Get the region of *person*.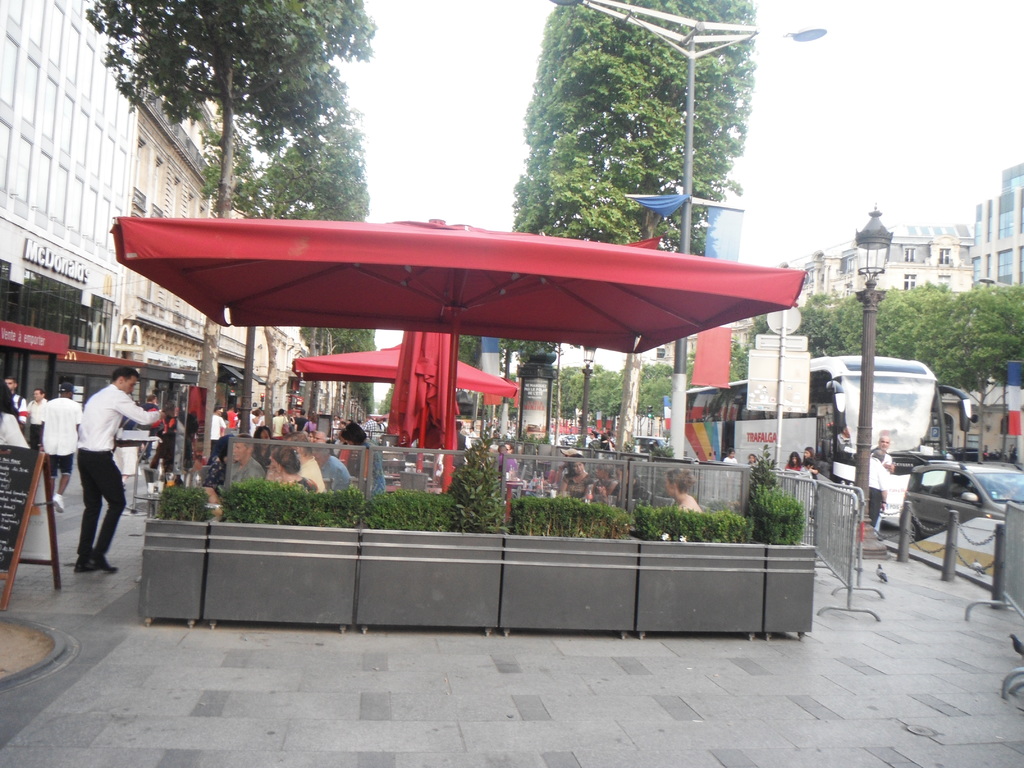
[664, 470, 700, 509].
